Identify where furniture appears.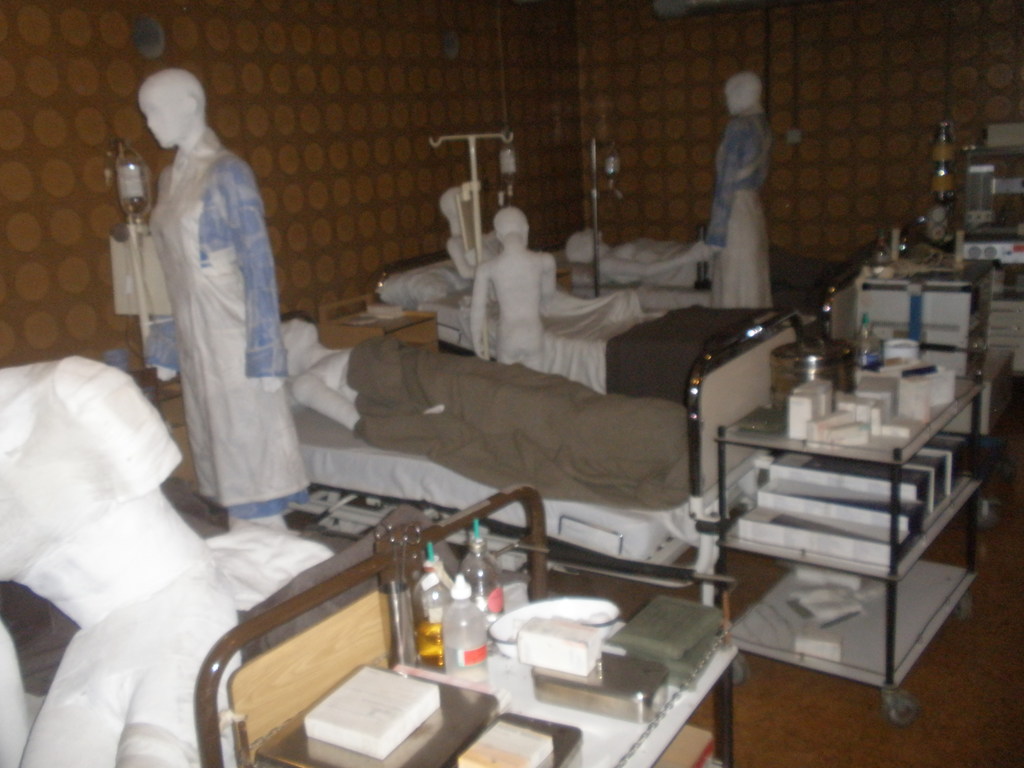
Appears at detection(254, 541, 735, 767).
